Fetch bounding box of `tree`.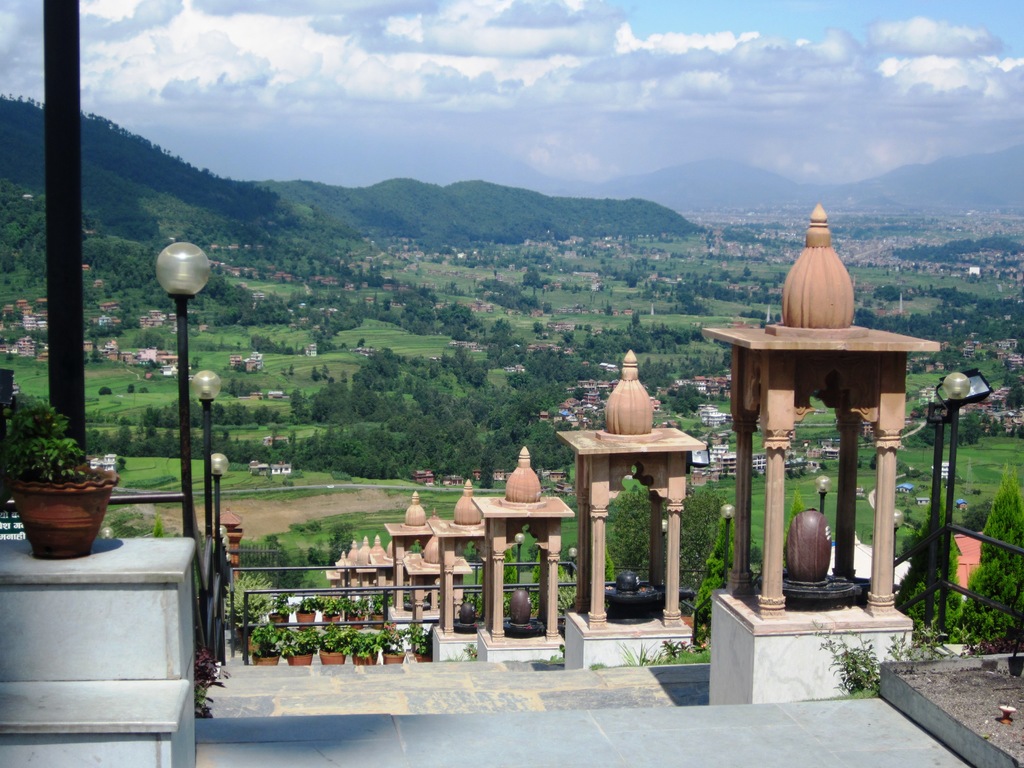
Bbox: crop(703, 384, 713, 404).
